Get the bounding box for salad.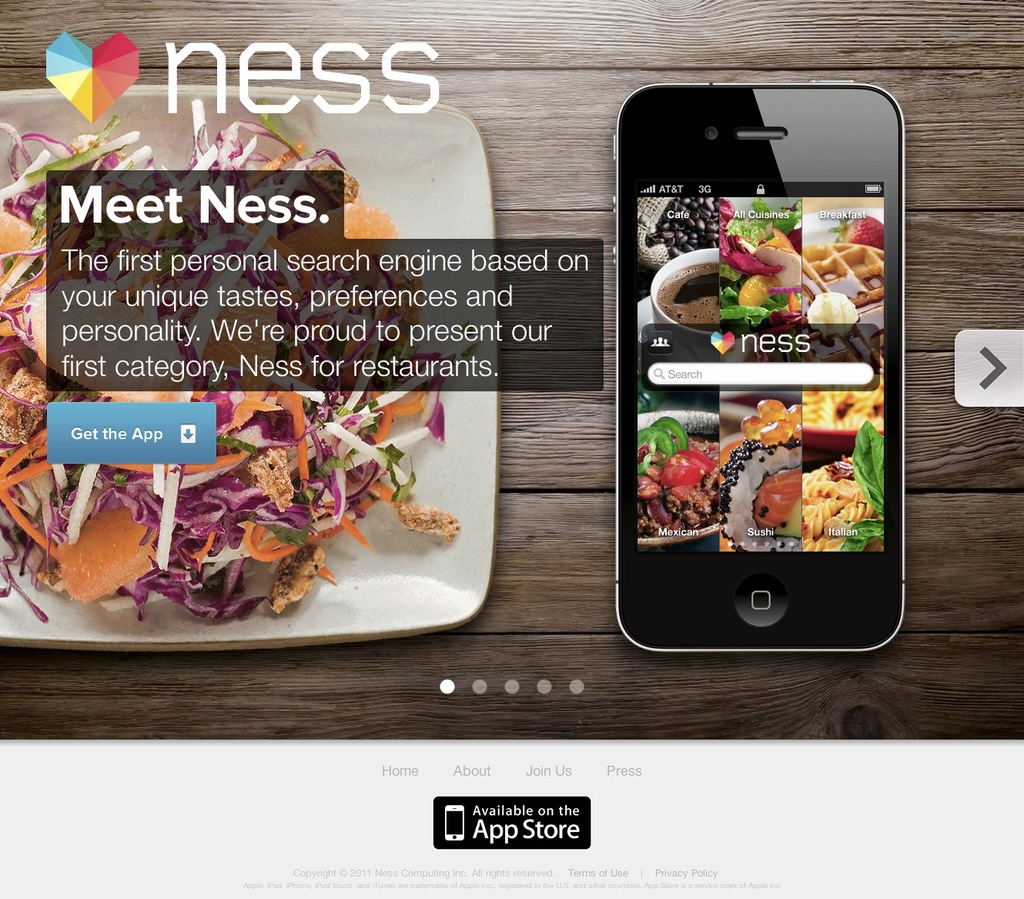
select_region(618, 378, 791, 559).
